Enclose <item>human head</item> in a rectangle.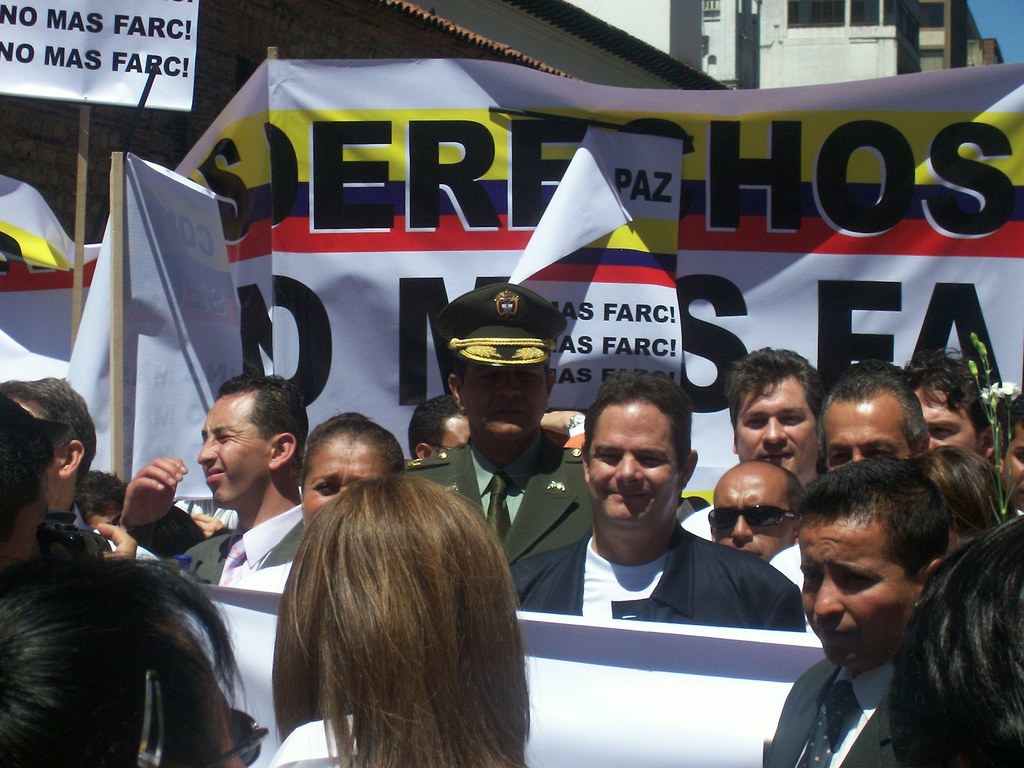
rect(580, 371, 697, 533).
